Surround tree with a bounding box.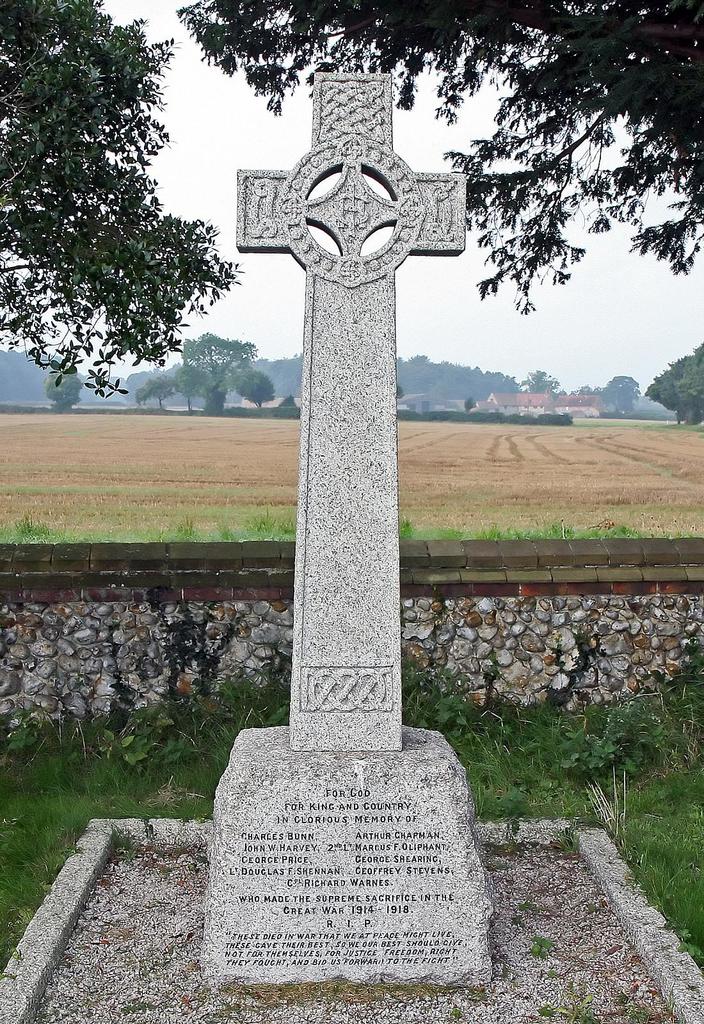
(left=124, top=328, right=282, bottom=415).
